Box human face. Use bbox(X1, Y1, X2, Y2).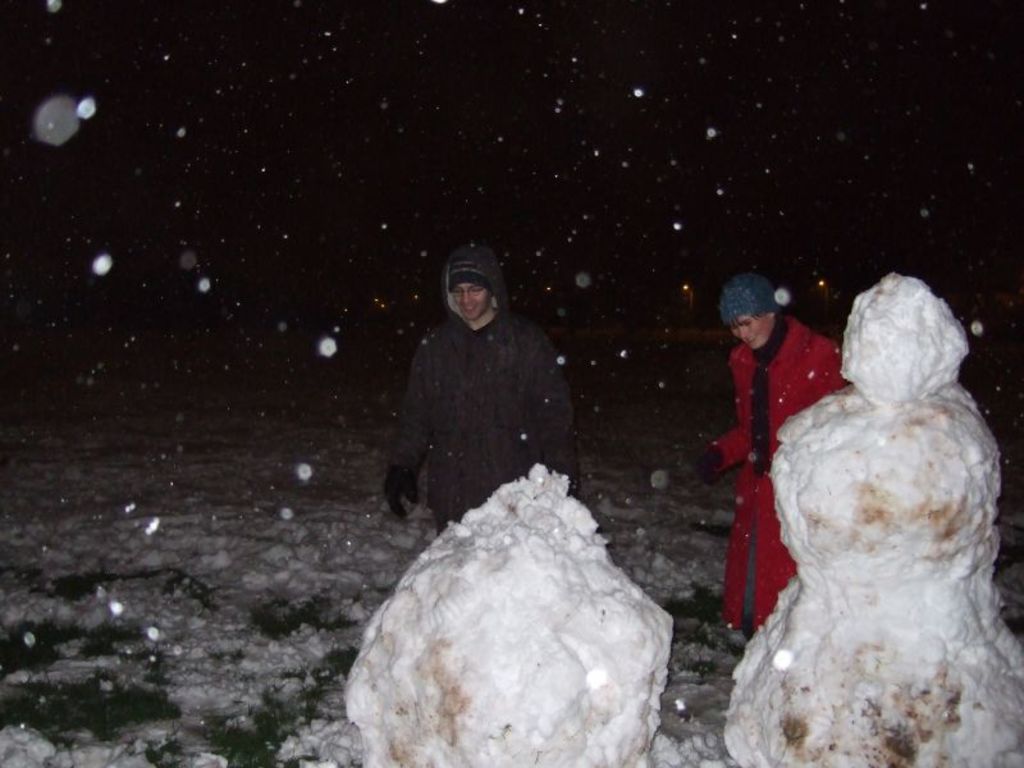
bbox(448, 285, 486, 320).
